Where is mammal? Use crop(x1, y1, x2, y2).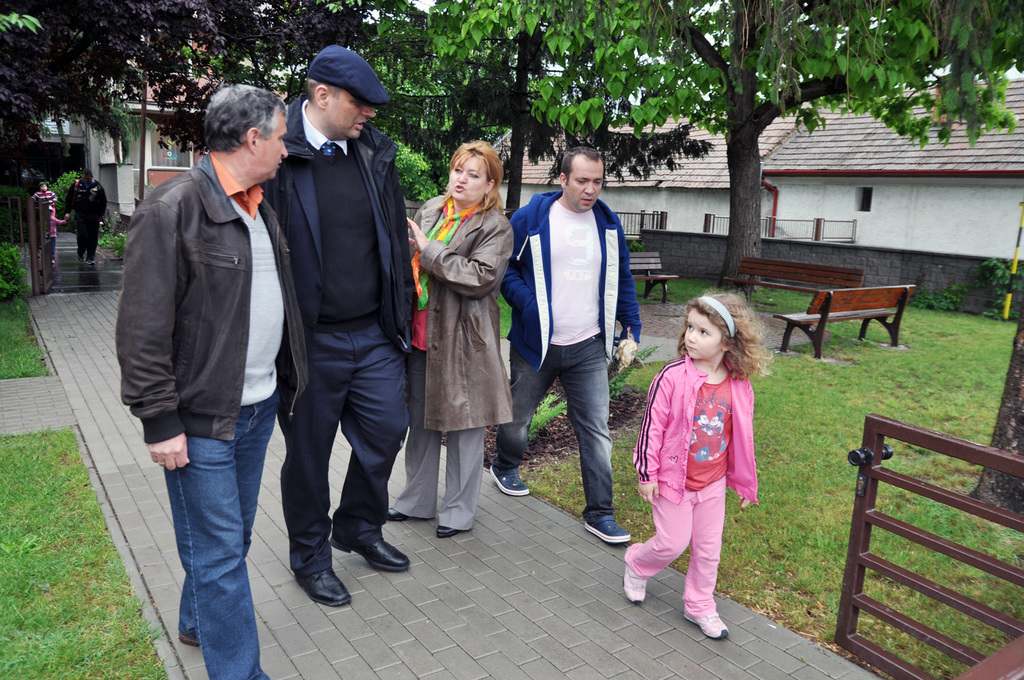
crop(500, 141, 637, 535).
